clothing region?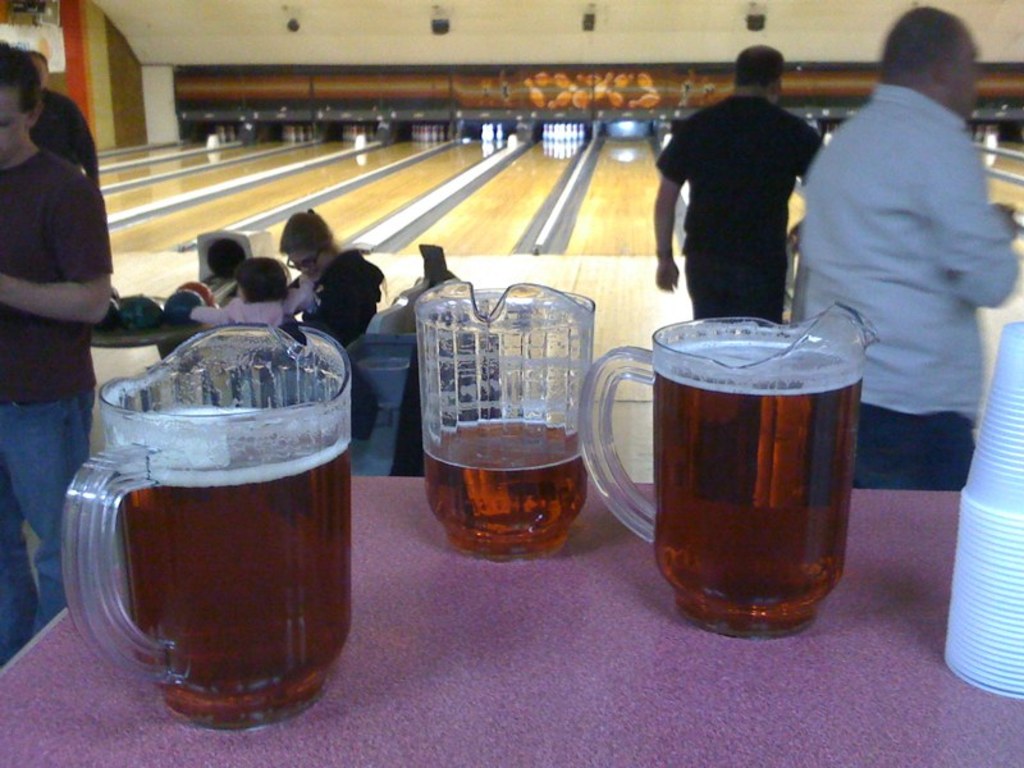
300:247:375:358
